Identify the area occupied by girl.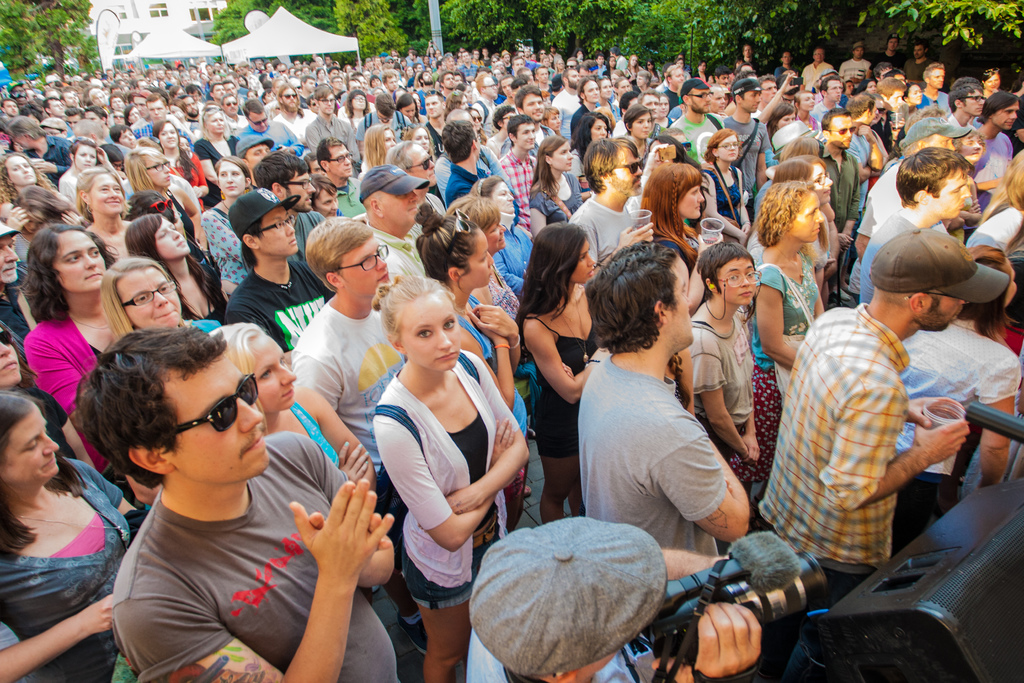
Area: detection(200, 320, 372, 494).
